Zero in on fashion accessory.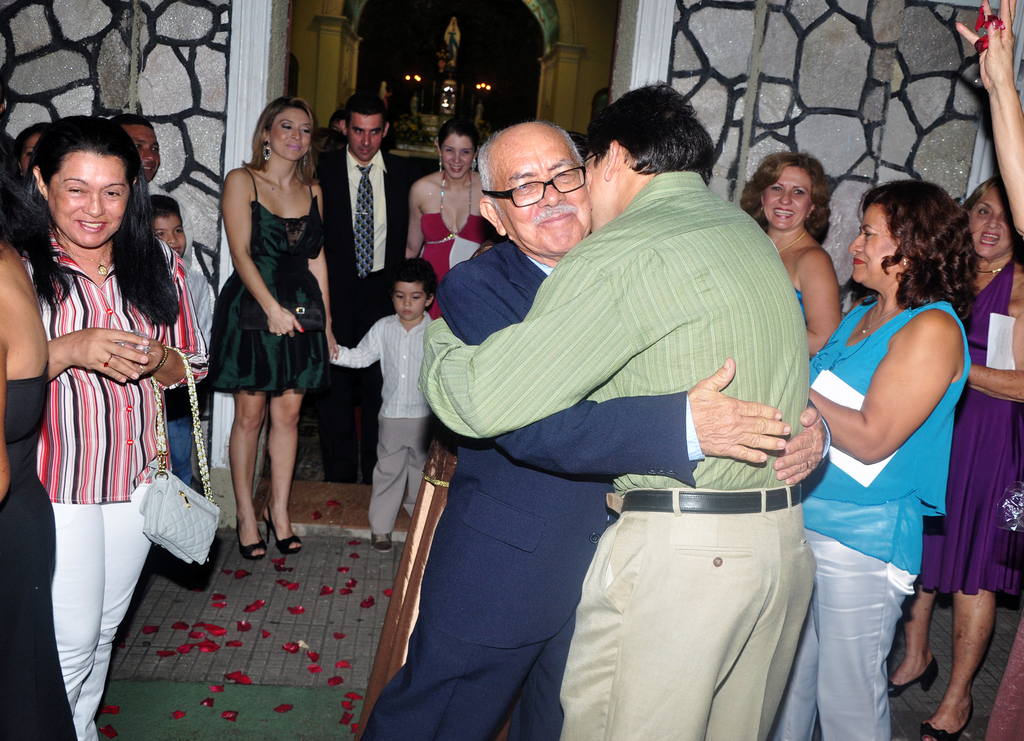
Zeroed in: <region>888, 651, 940, 700</region>.
